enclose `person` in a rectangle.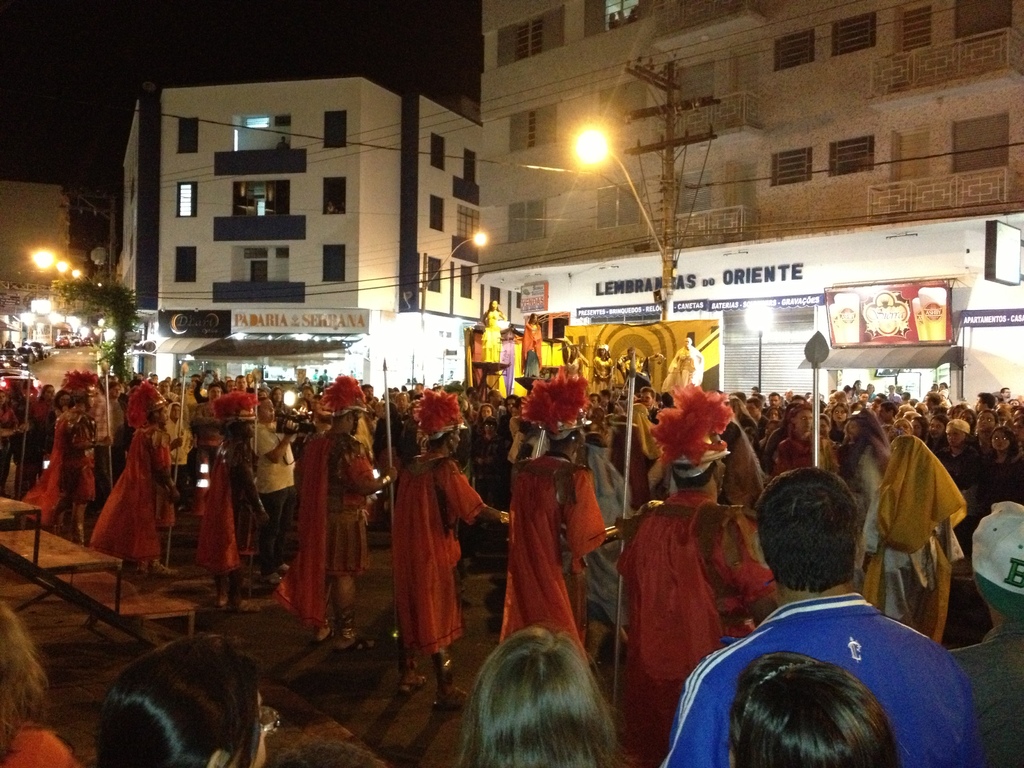
BBox(567, 344, 589, 383).
